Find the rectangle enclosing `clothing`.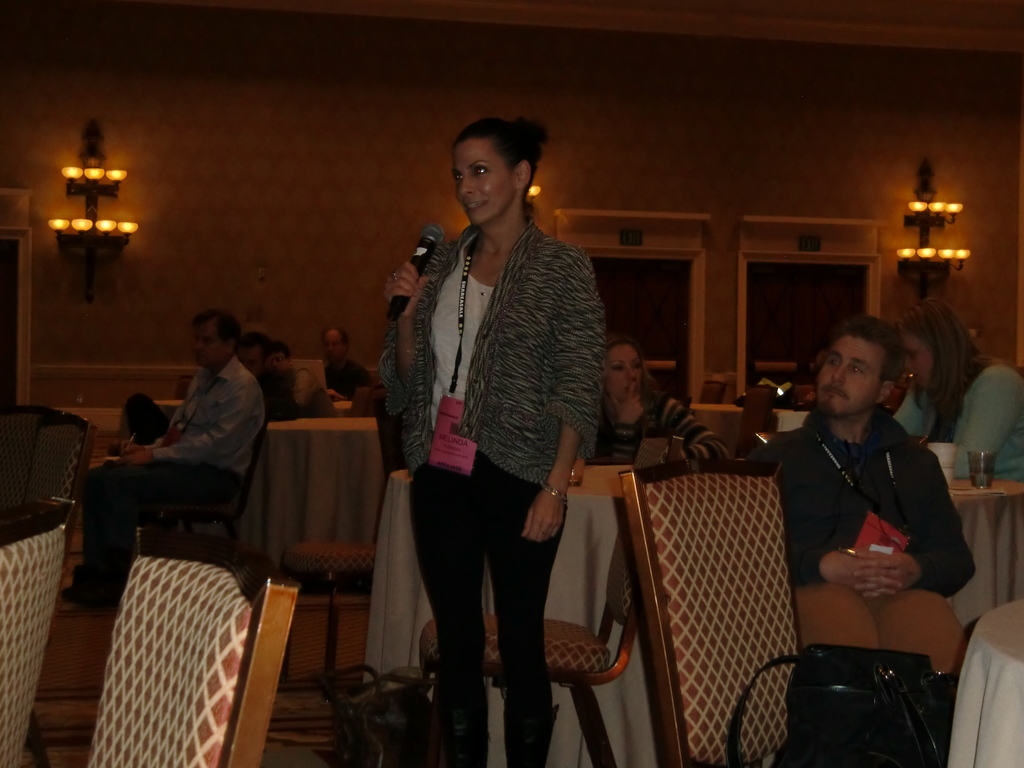
Rect(891, 356, 1023, 487).
